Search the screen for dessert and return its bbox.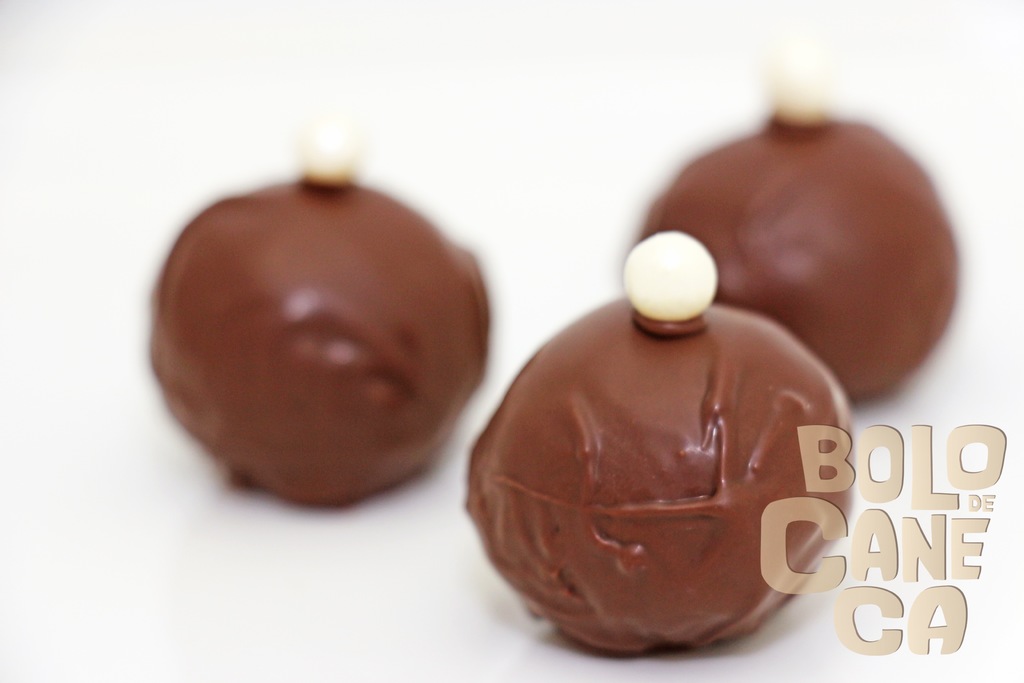
Found: bbox(638, 83, 965, 406).
